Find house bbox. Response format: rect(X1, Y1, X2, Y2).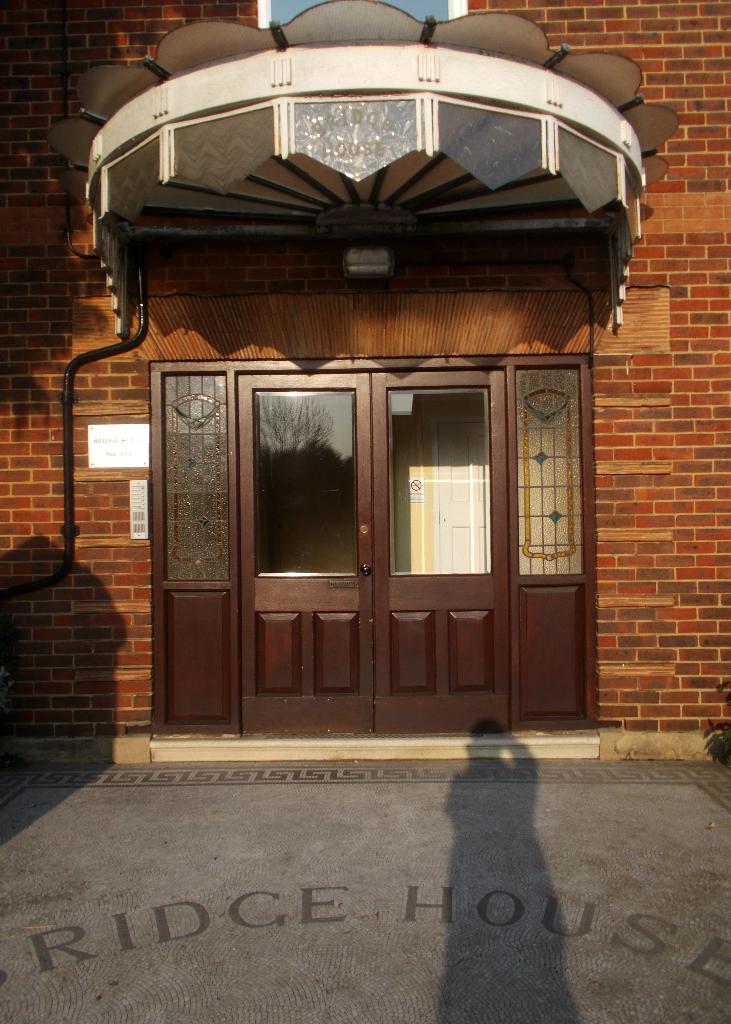
rect(19, 27, 715, 783).
